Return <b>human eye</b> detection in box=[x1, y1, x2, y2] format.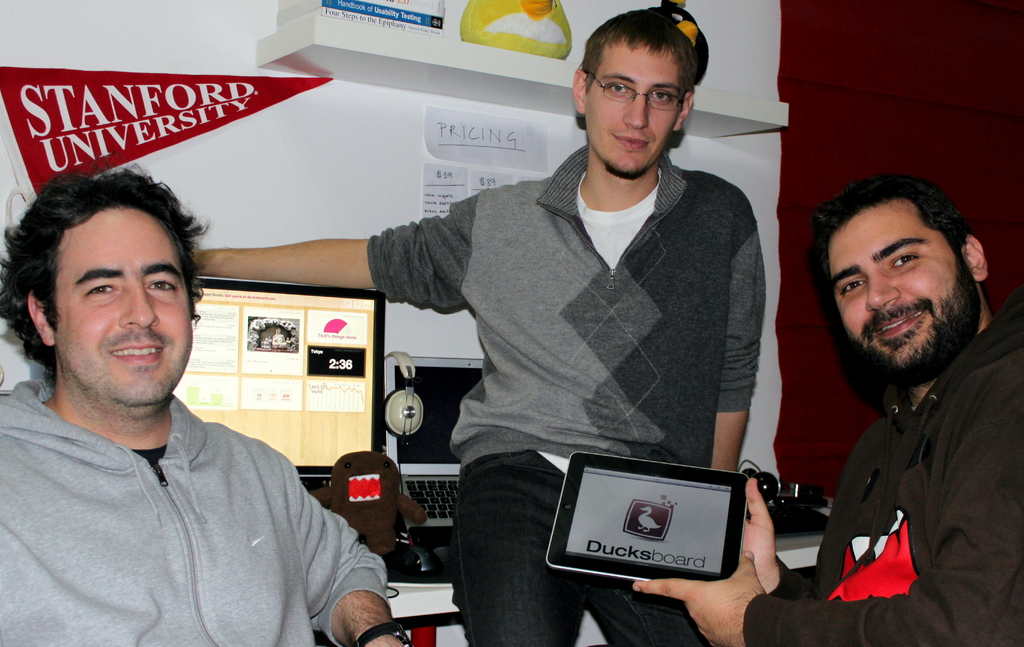
box=[604, 79, 631, 99].
